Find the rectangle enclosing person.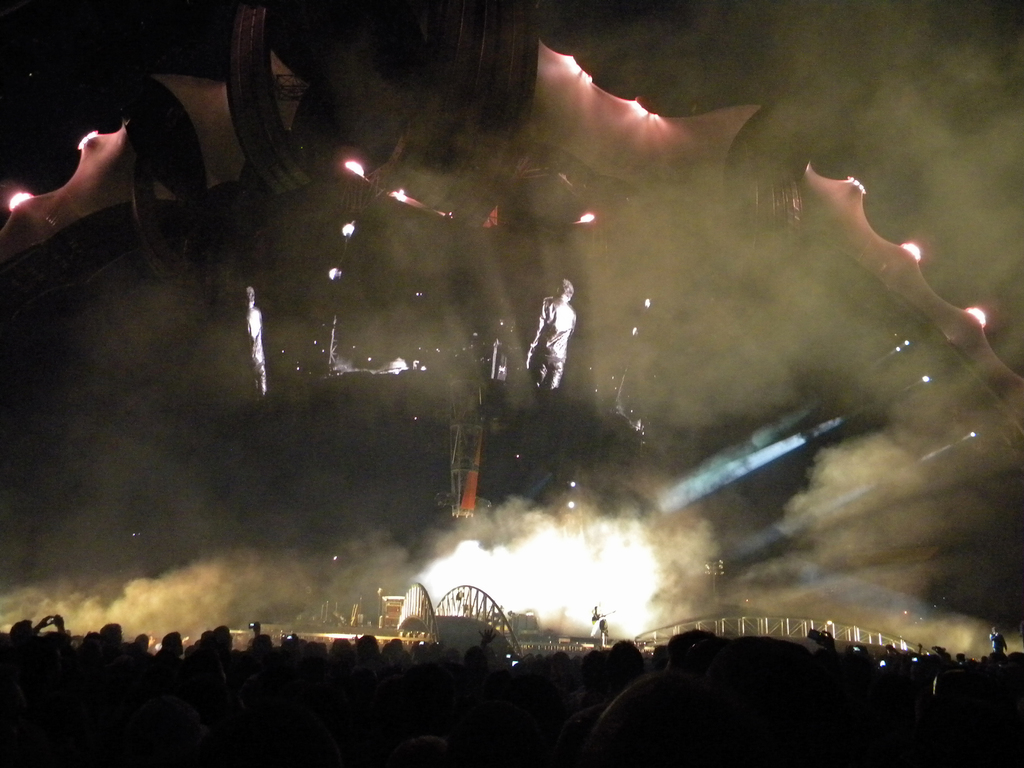
bbox(237, 285, 264, 397).
